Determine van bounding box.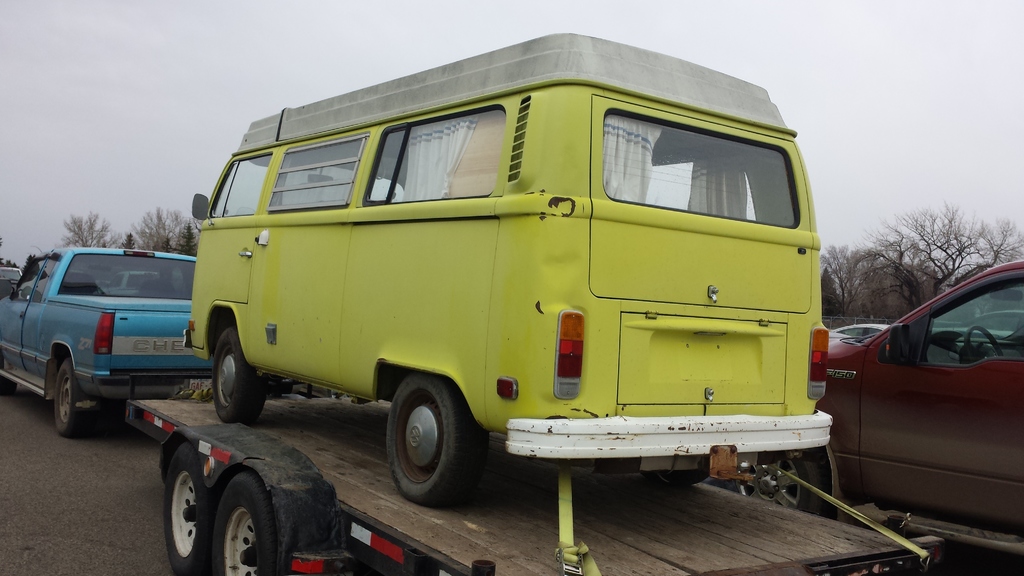
Determined: [left=189, top=26, right=838, bottom=508].
